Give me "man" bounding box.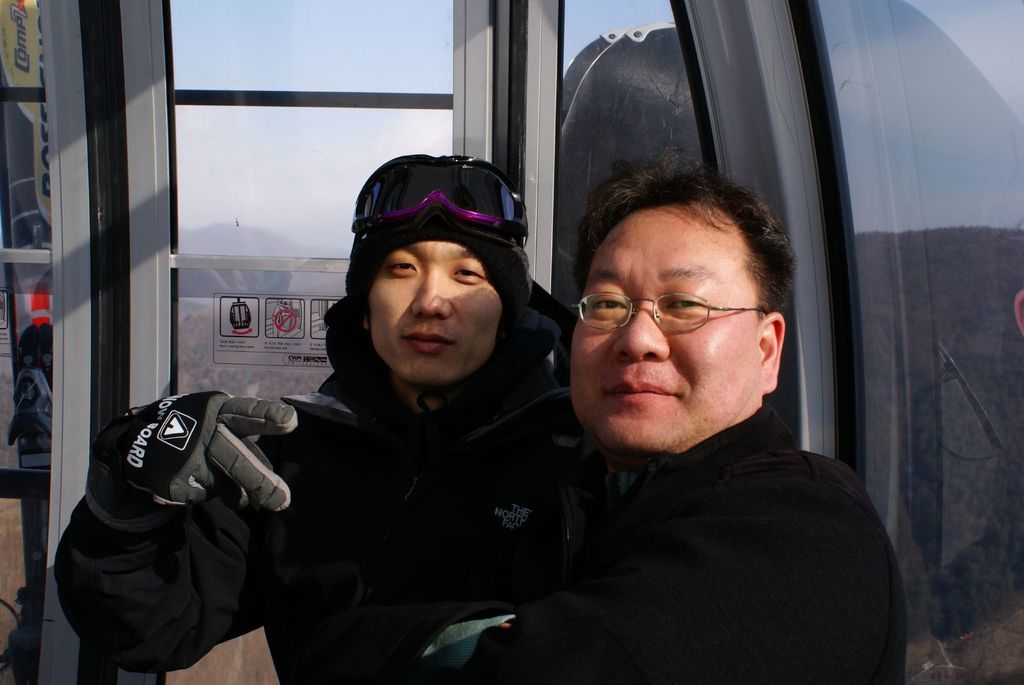
54:155:570:684.
